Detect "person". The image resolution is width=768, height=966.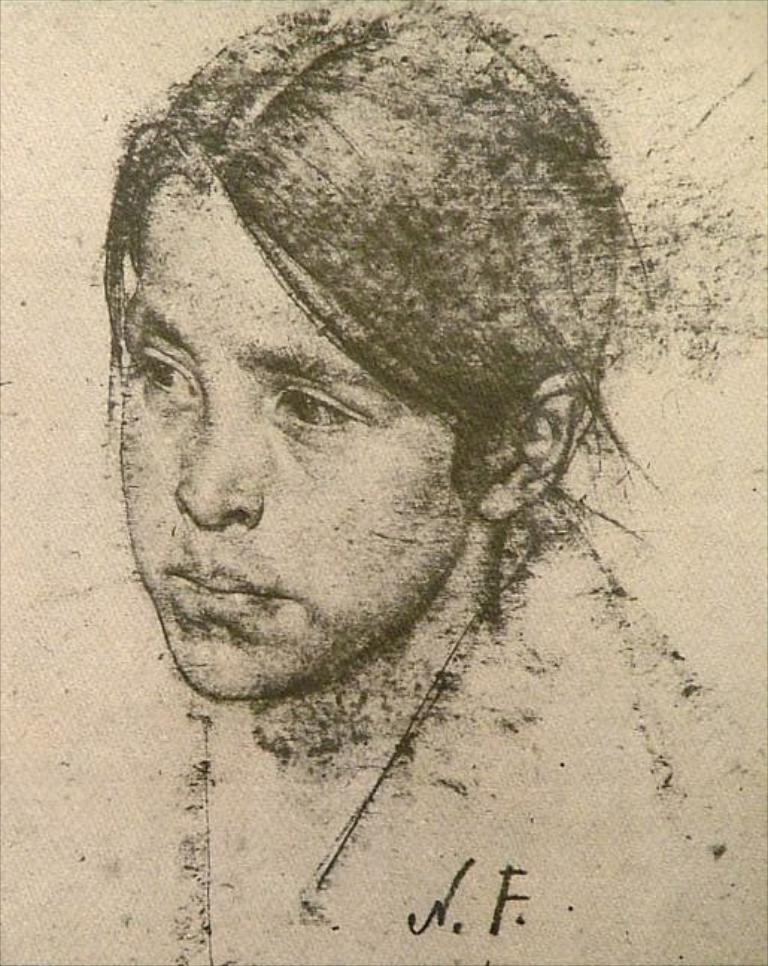
box=[25, 0, 732, 965].
